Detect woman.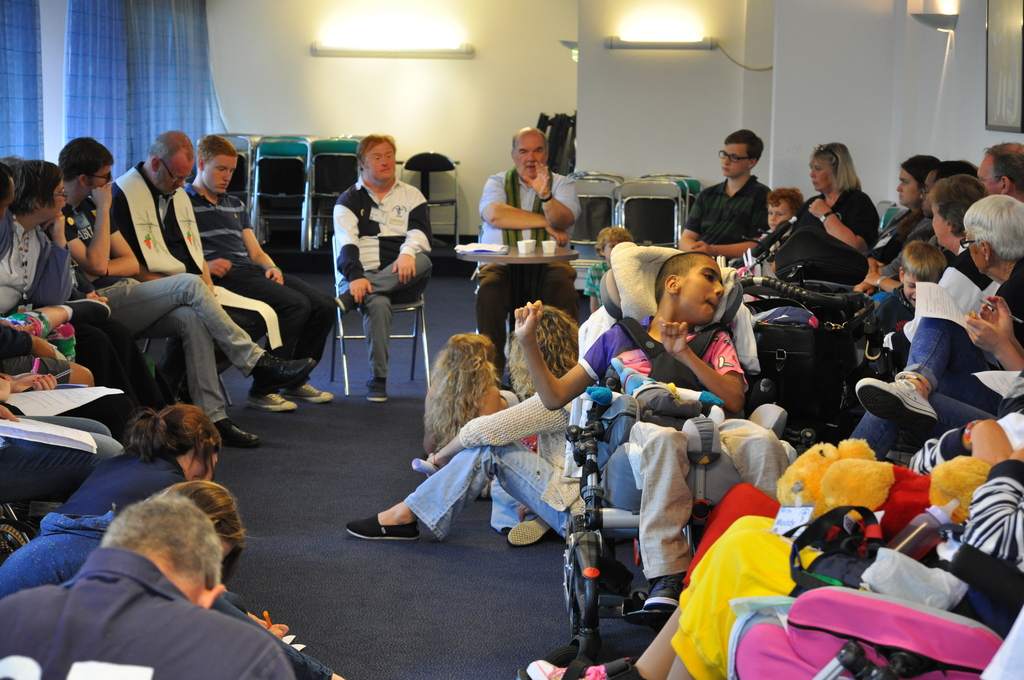
Detected at <box>743,141,881,282</box>.
